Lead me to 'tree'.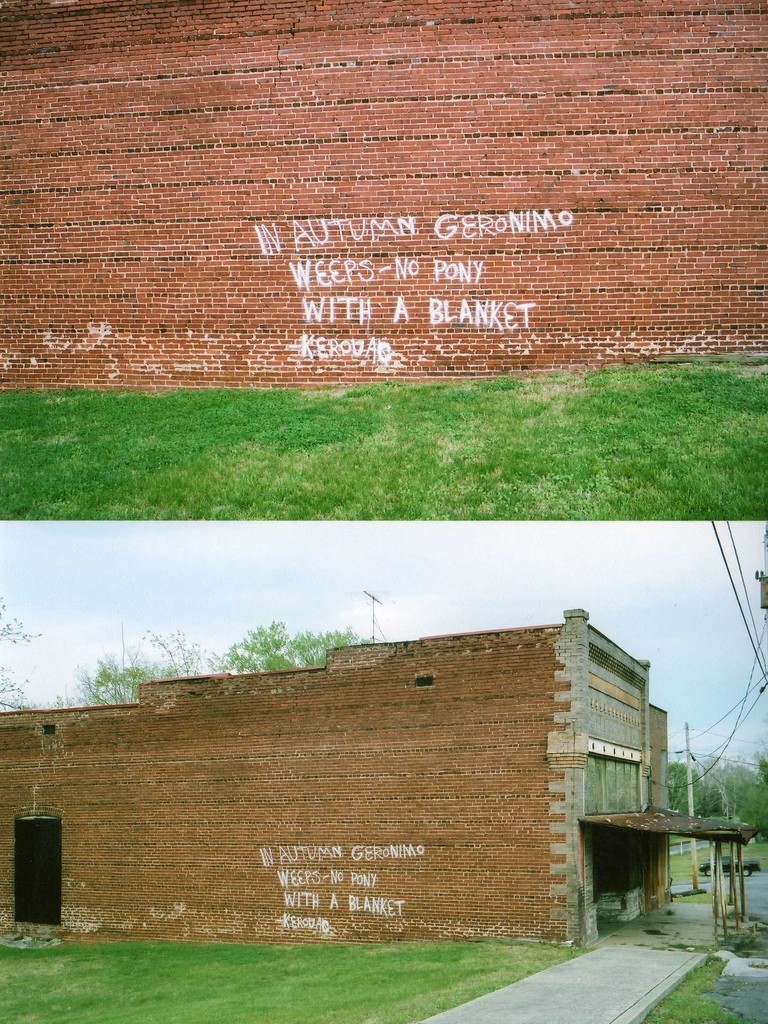
Lead to 1:596:42:710.
